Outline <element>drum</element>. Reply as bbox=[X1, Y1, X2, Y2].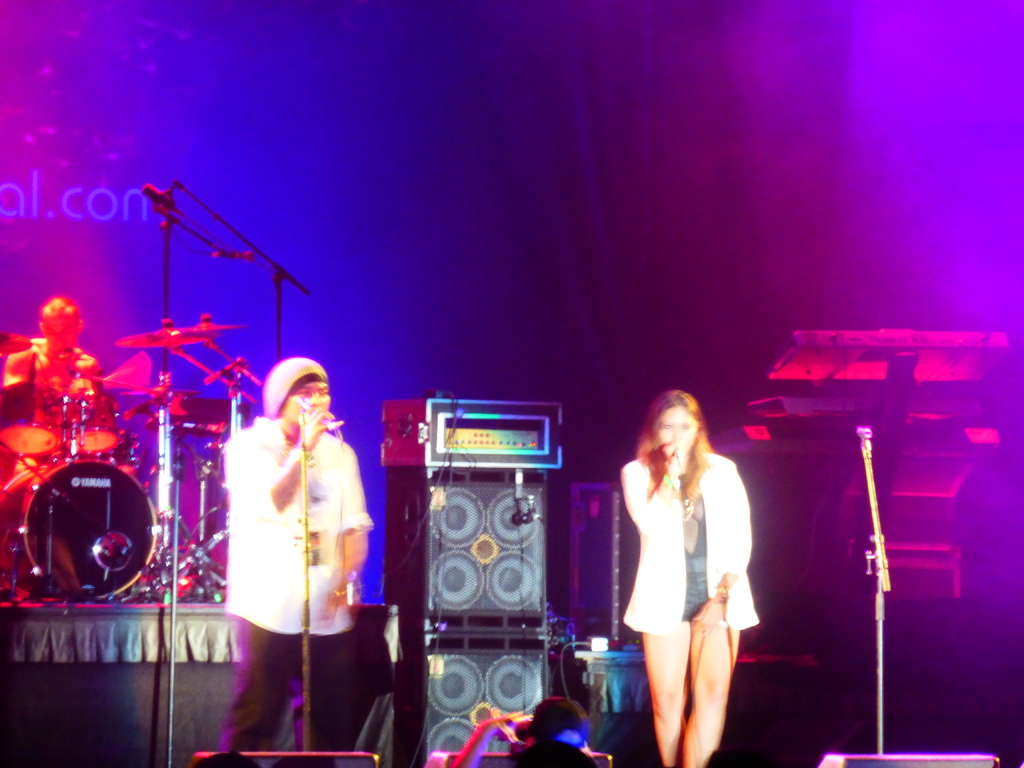
bbox=[0, 424, 58, 458].
